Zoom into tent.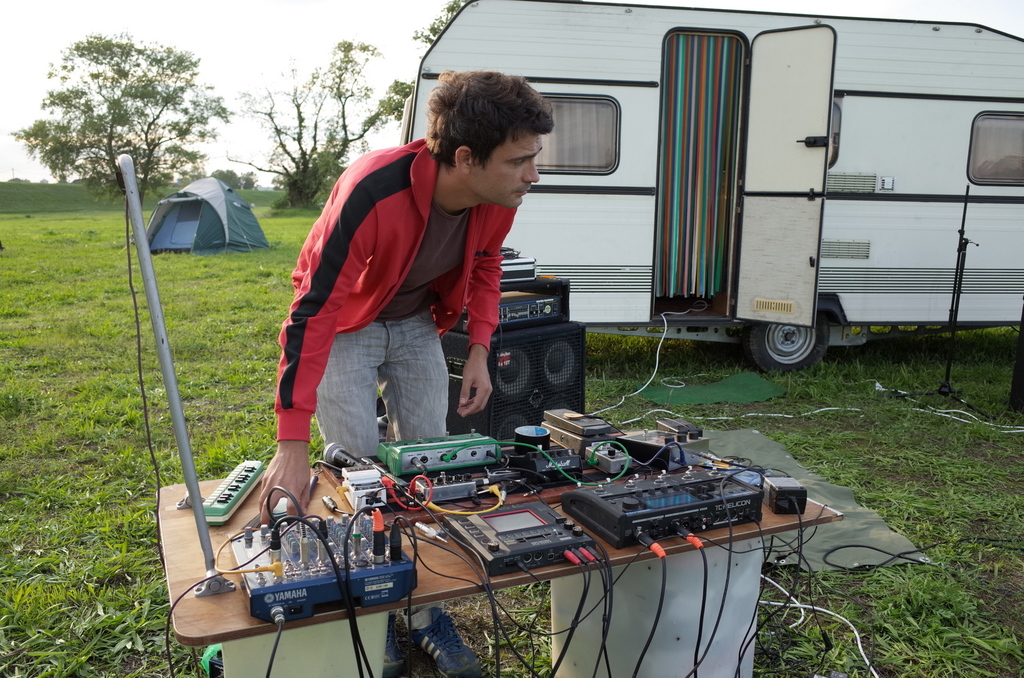
Zoom target: box=[150, 180, 257, 249].
